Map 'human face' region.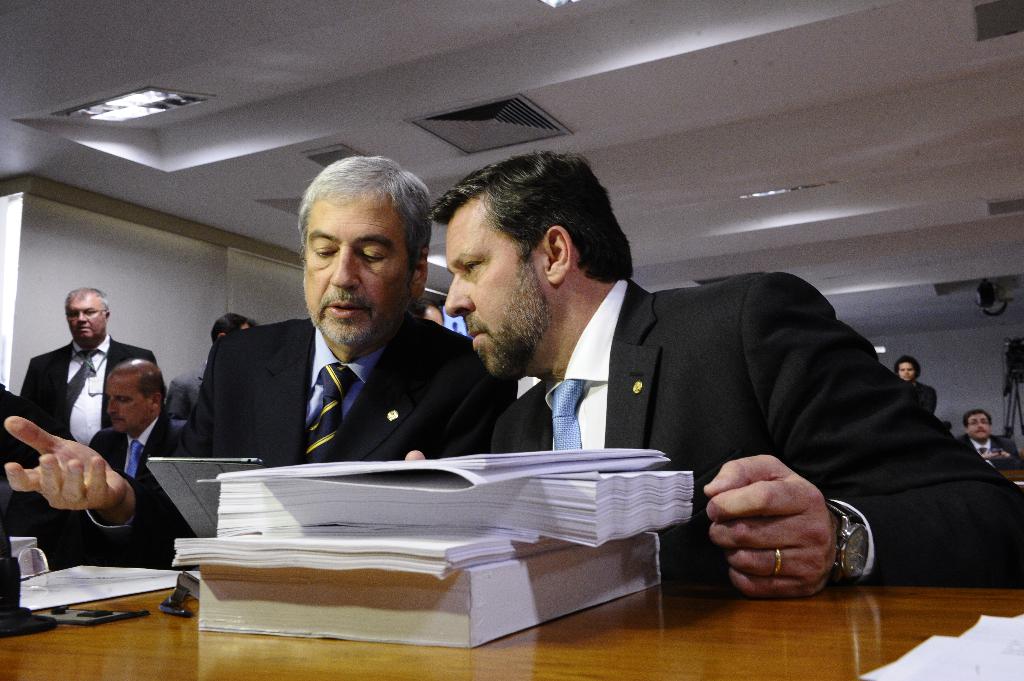
Mapped to 968, 416, 991, 438.
